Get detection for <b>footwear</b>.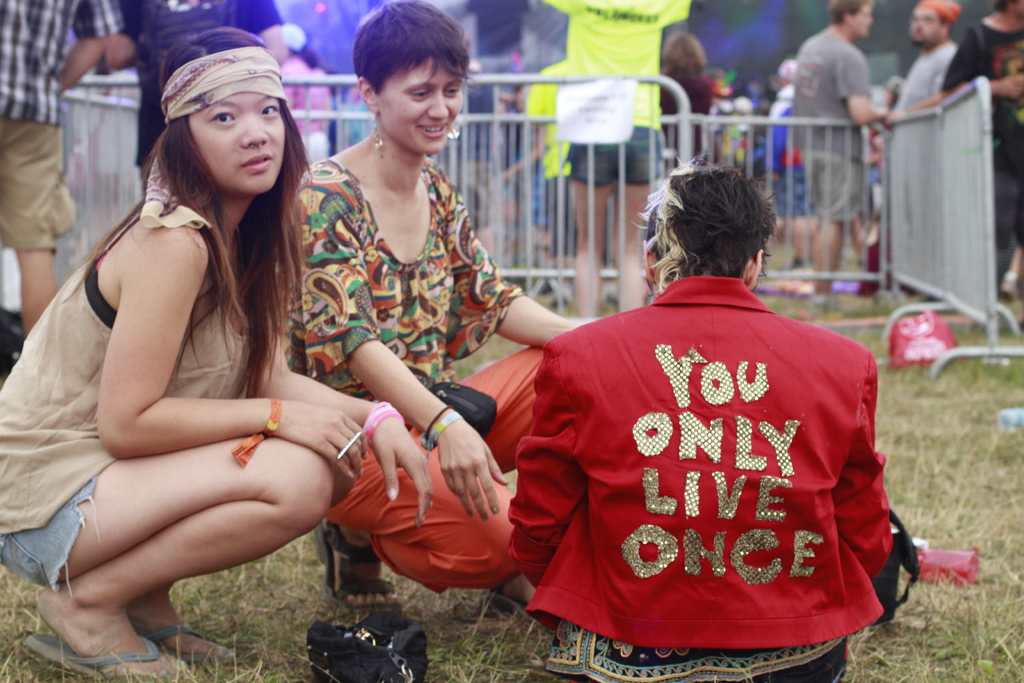
Detection: {"x1": 140, "y1": 620, "x2": 243, "y2": 670}.
